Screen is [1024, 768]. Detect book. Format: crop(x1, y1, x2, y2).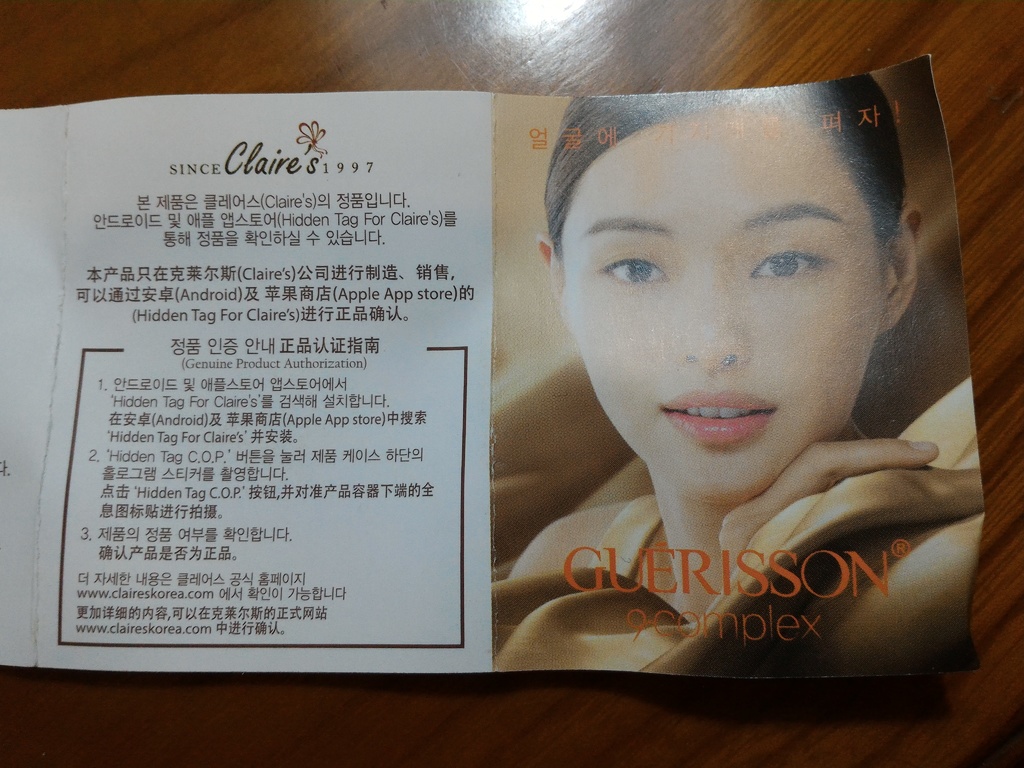
crop(0, 92, 981, 680).
